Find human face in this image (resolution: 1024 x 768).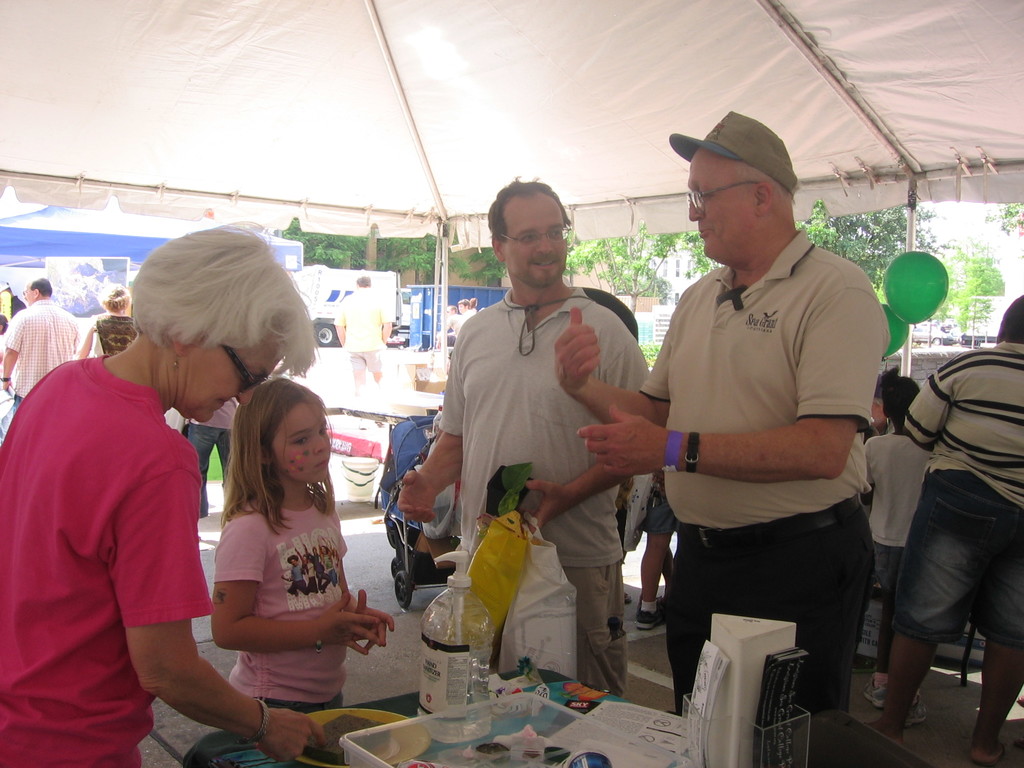
BBox(273, 404, 334, 487).
